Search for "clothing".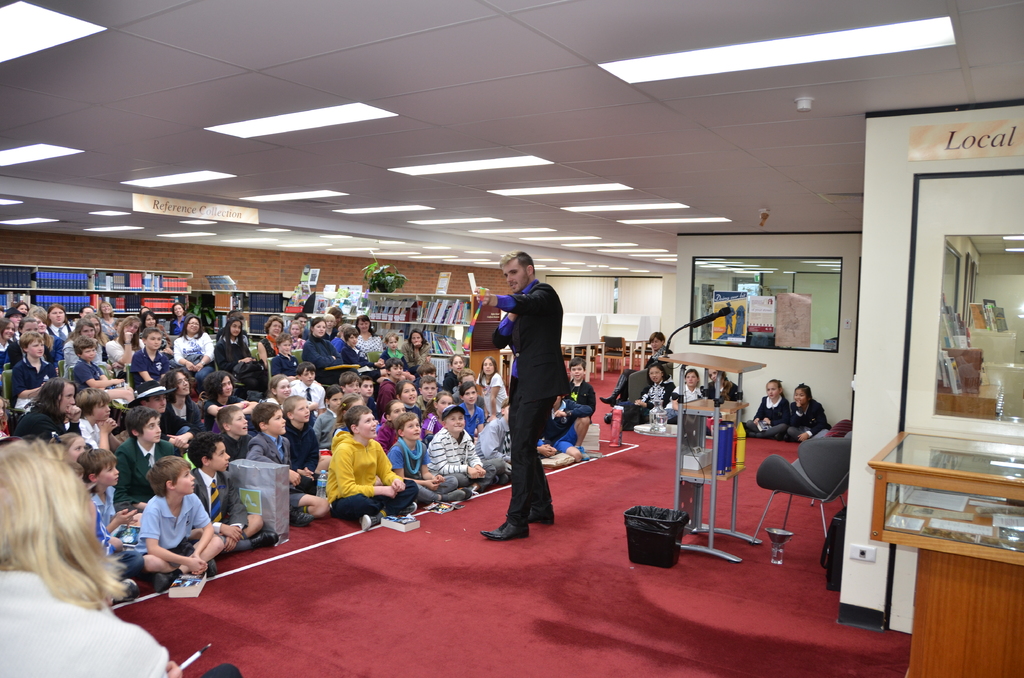
Found at {"left": 168, "top": 396, "right": 199, "bottom": 432}.
